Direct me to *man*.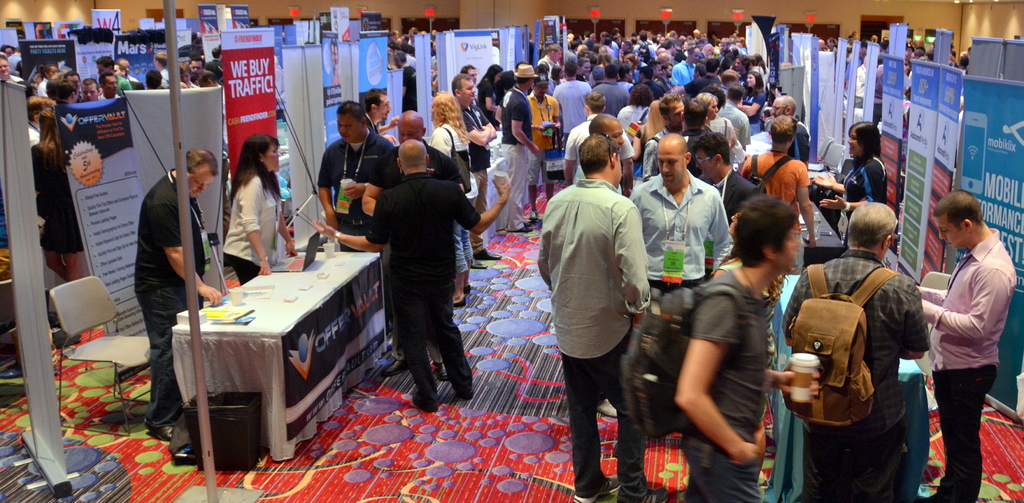
Direction: bbox(776, 195, 931, 502).
